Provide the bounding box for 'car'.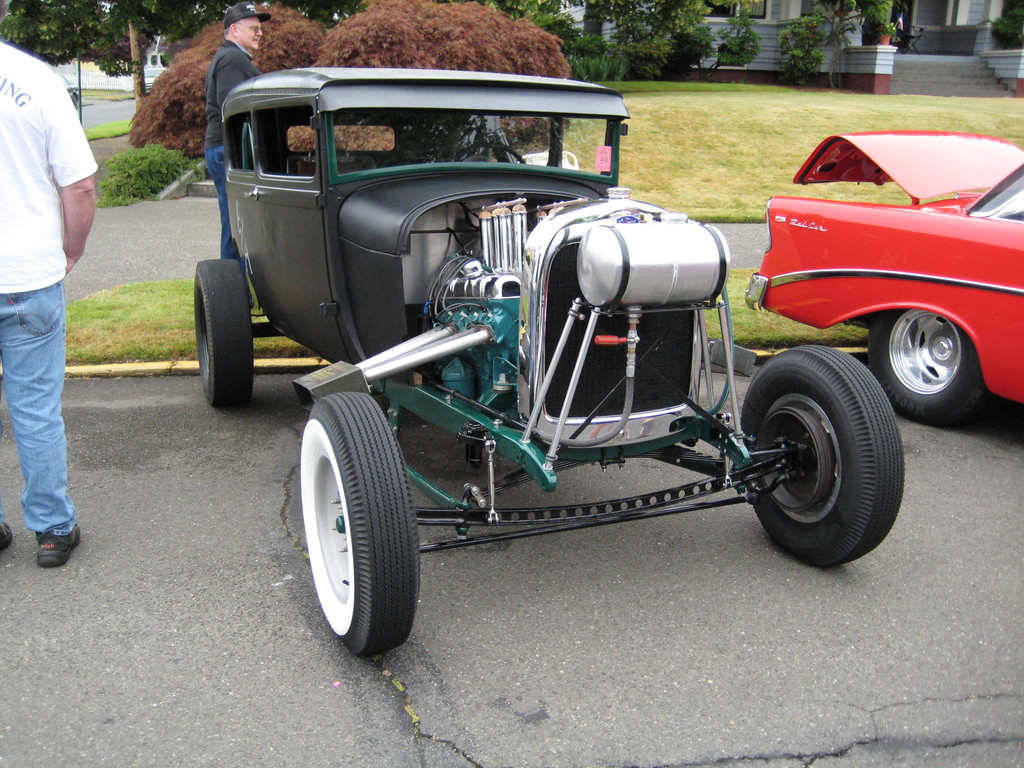
[x1=743, y1=129, x2=1023, y2=419].
